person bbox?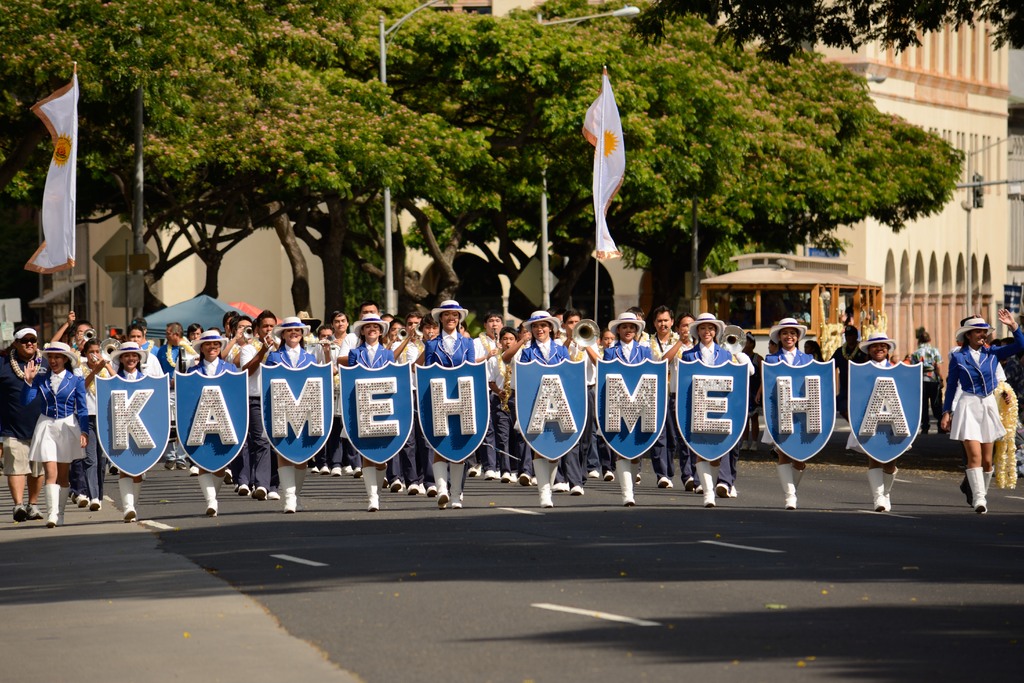
x1=0, y1=330, x2=42, y2=524
